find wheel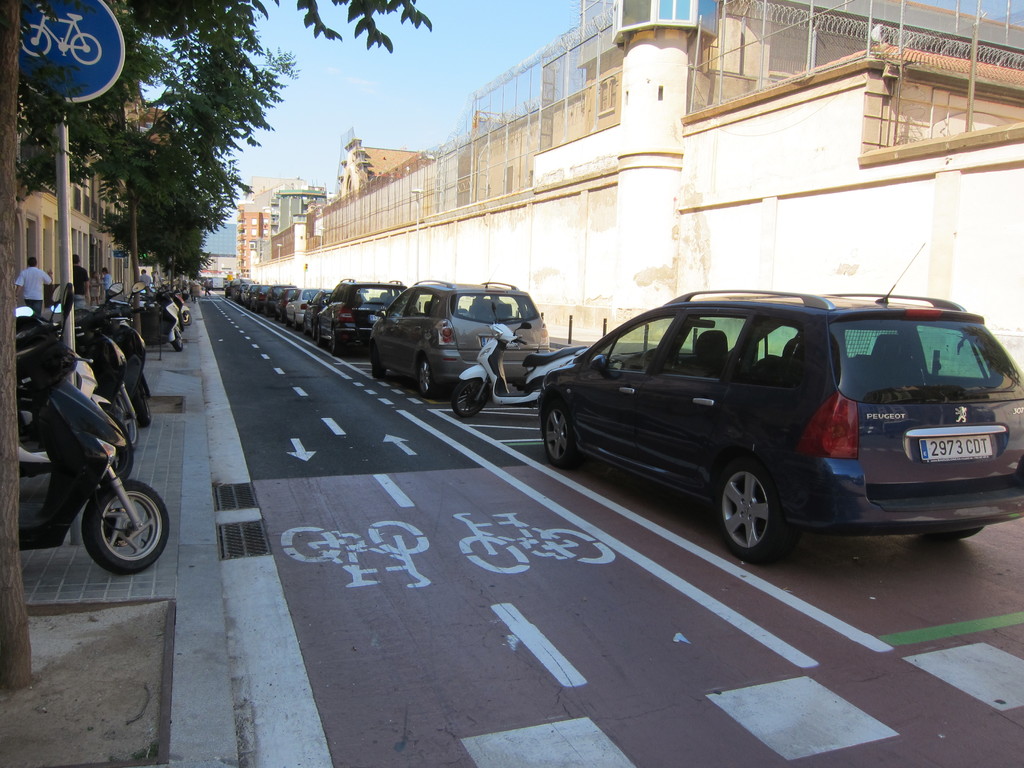
box(452, 375, 484, 422)
